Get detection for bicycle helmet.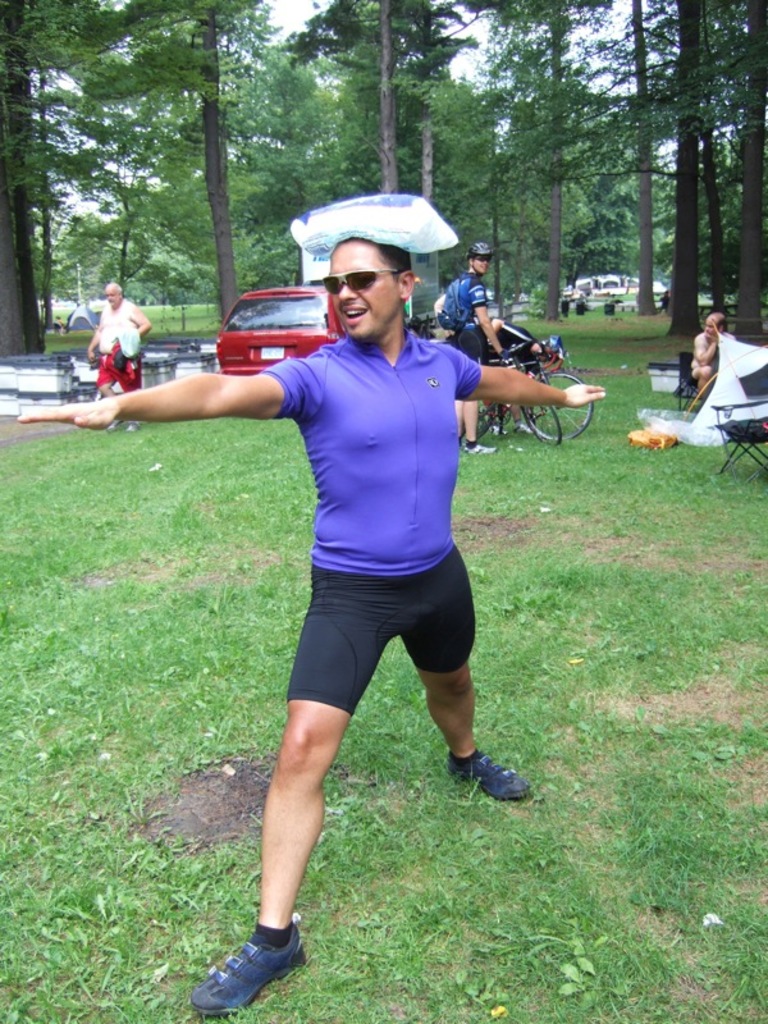
Detection: 462/237/494/262.
